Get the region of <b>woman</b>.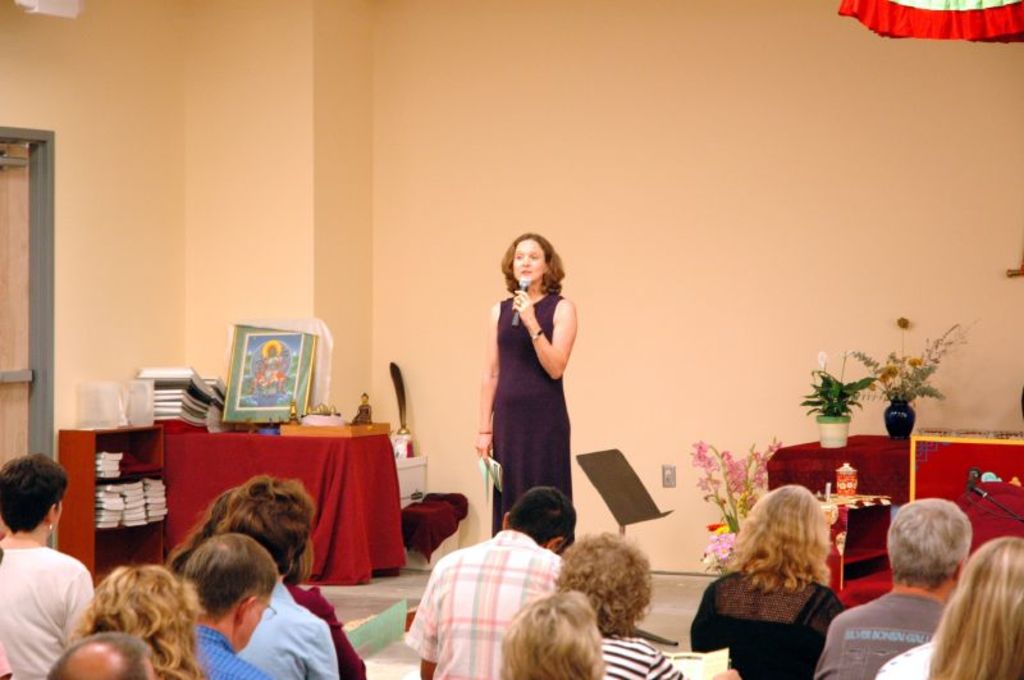
bbox=[486, 223, 589, 551].
